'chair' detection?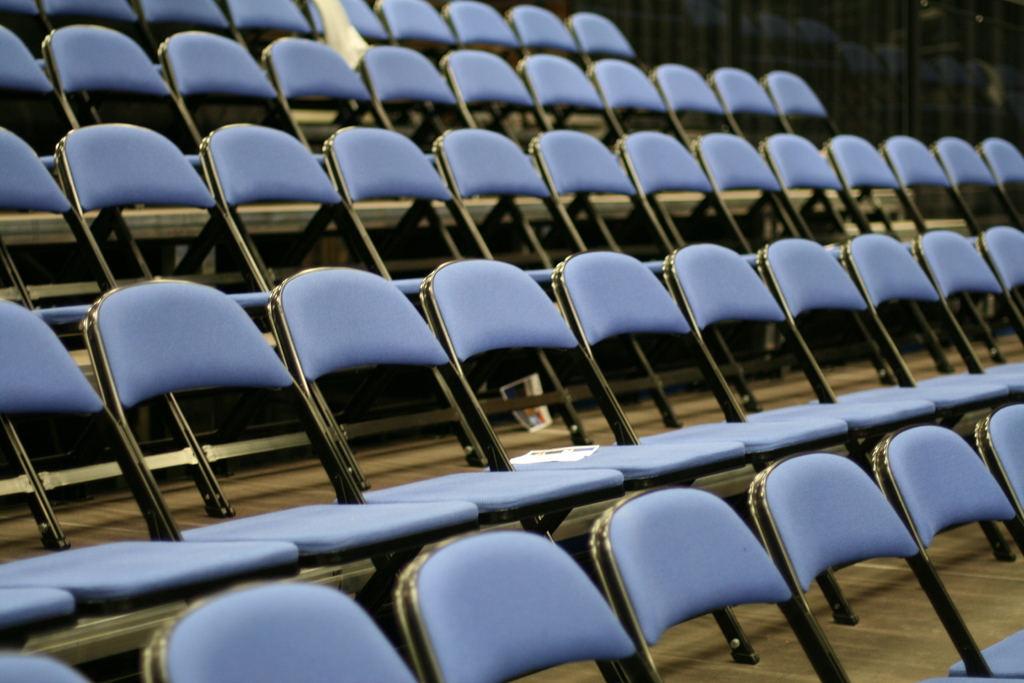
<region>134, 0, 264, 142</region>
